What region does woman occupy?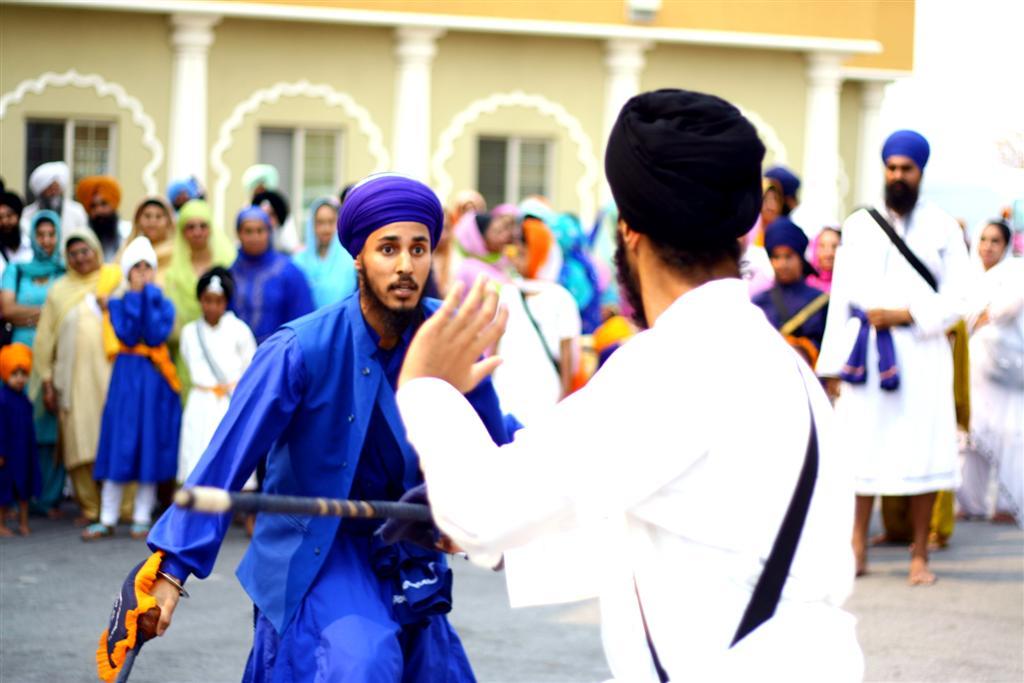
box=[226, 203, 308, 498].
